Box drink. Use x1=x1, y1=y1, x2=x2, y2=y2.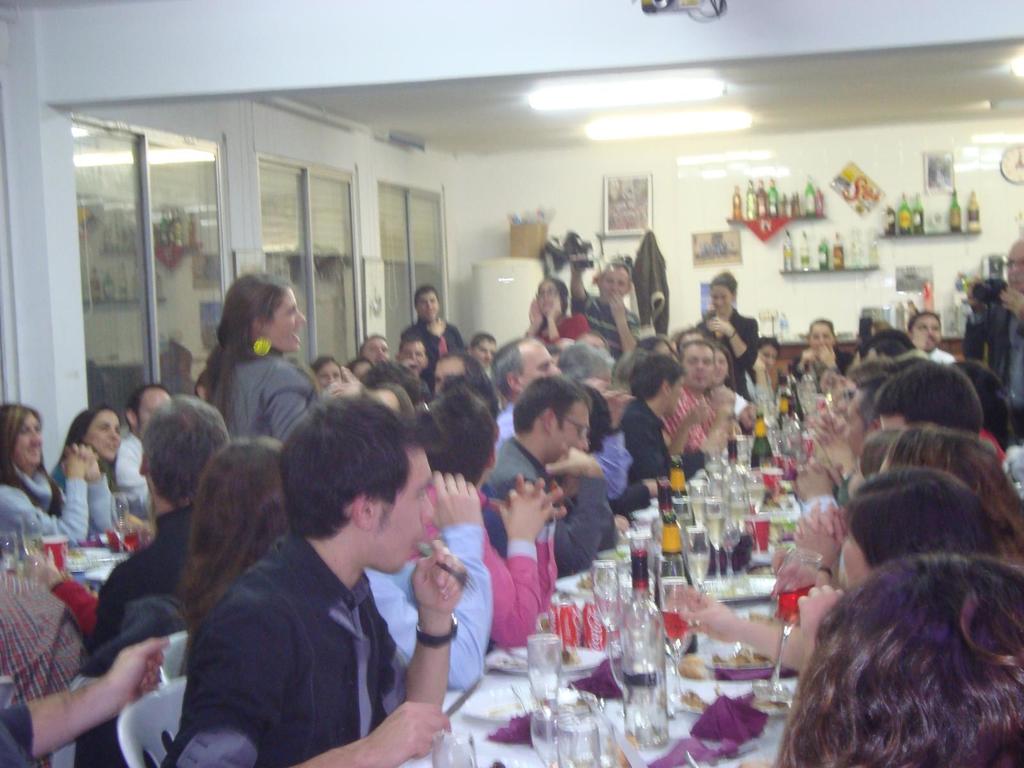
x1=19, y1=534, x2=39, y2=557.
